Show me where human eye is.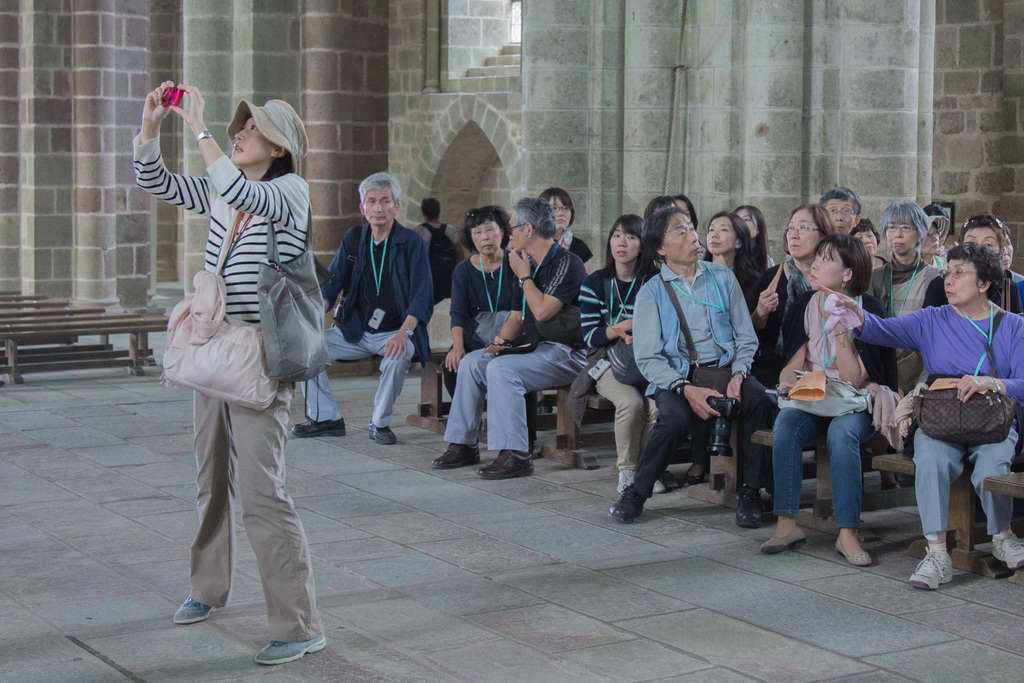
human eye is at BBox(380, 200, 390, 206).
